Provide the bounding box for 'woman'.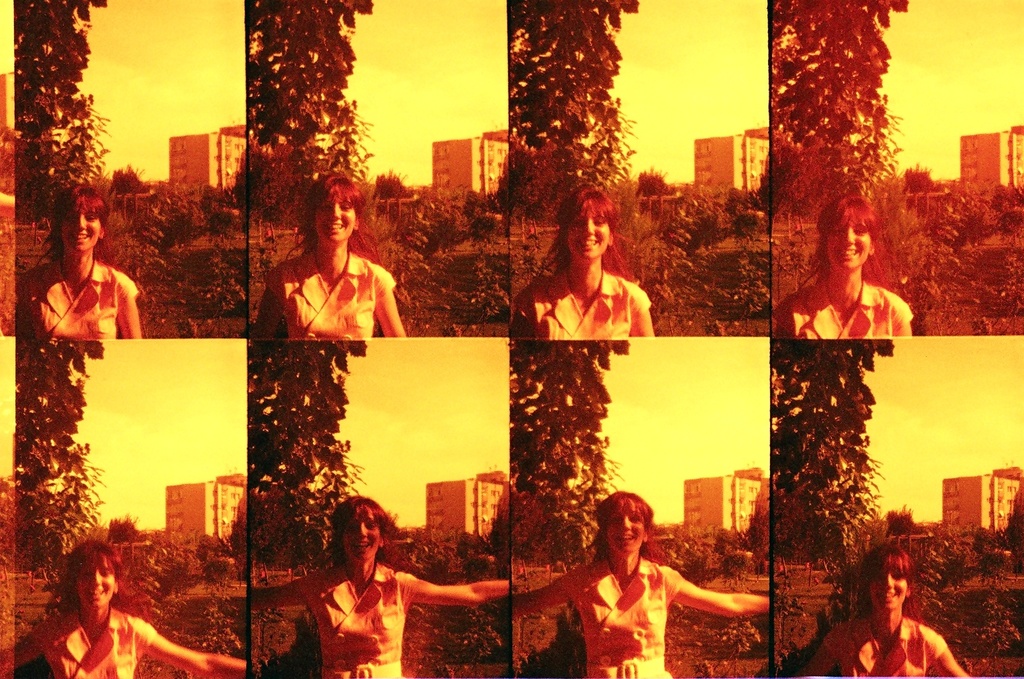
(506, 488, 773, 678).
